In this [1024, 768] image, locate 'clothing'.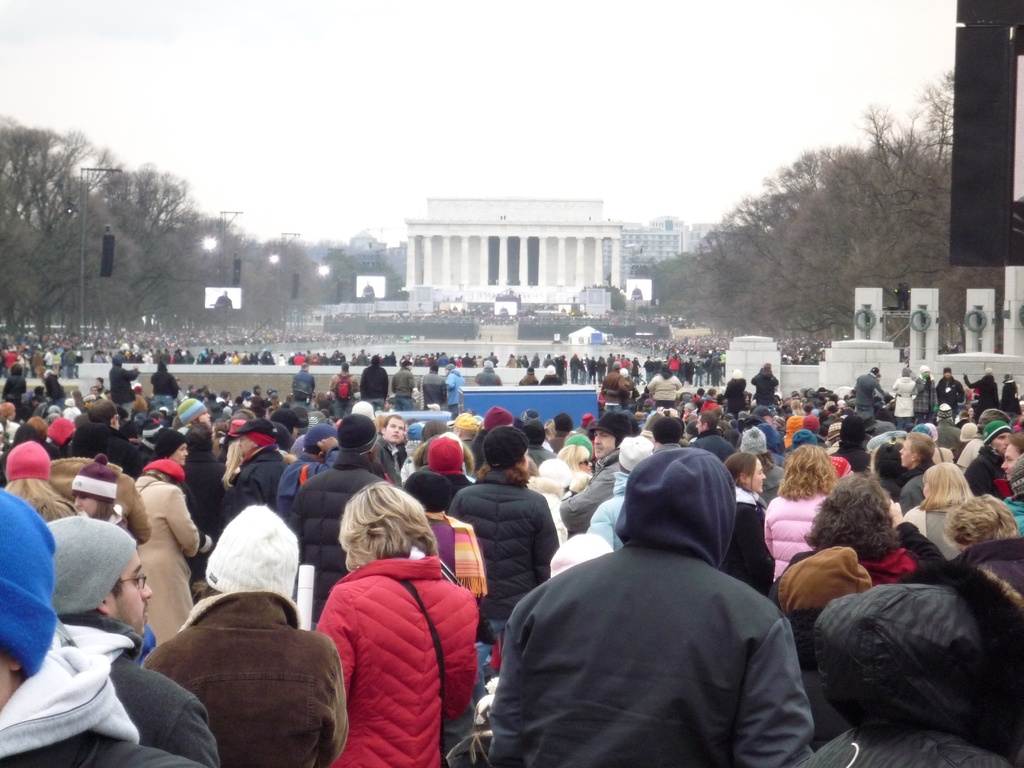
Bounding box: box=[109, 355, 129, 405].
